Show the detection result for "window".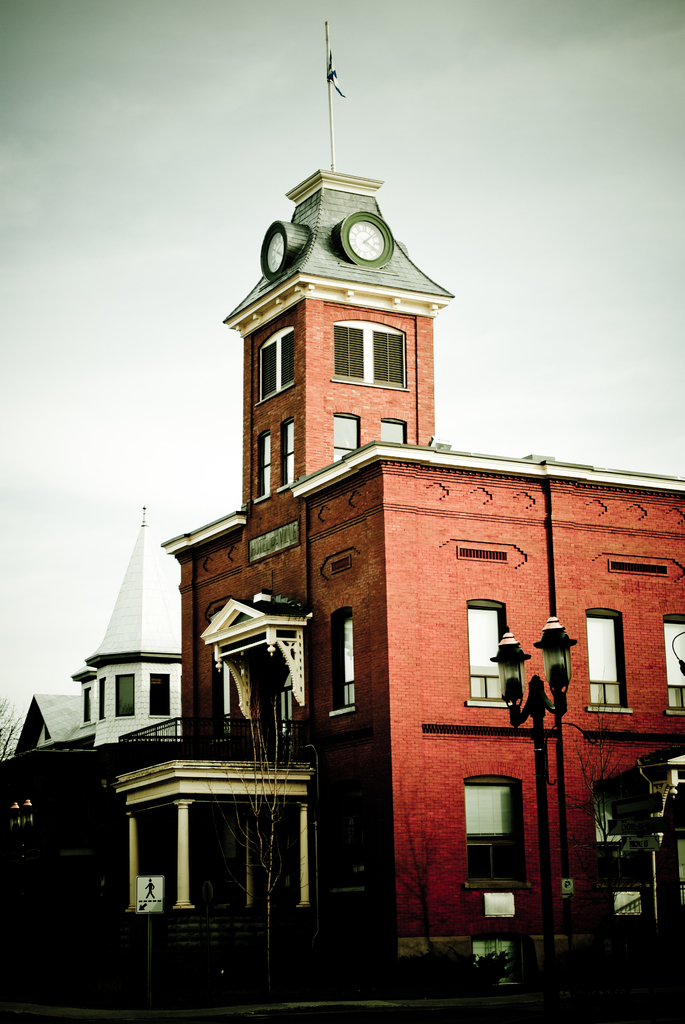
593, 785, 631, 848.
